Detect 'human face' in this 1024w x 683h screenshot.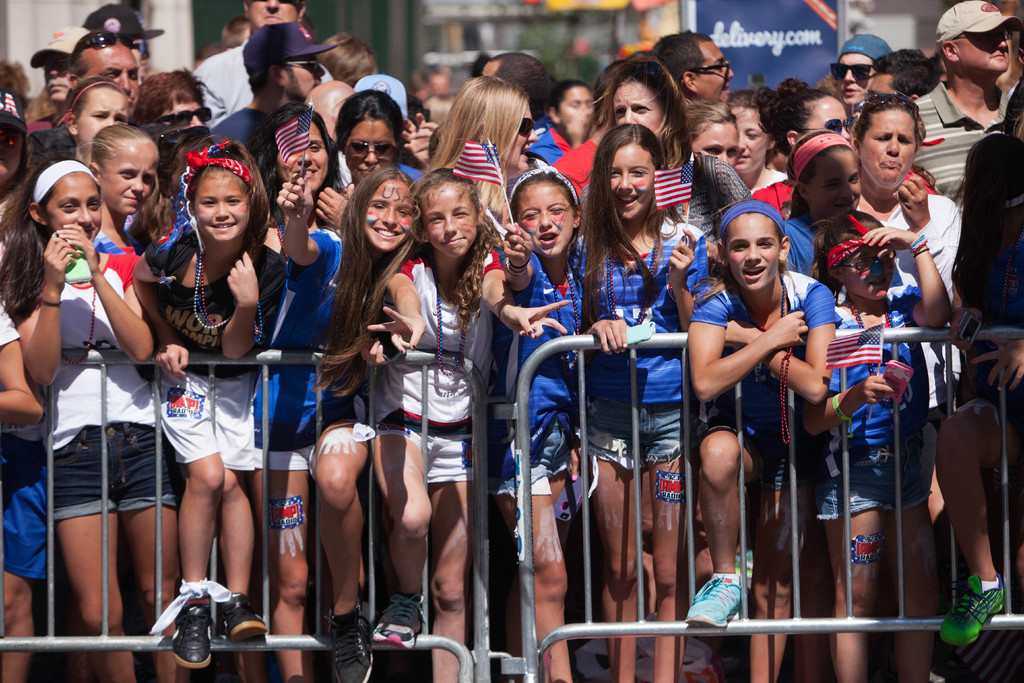
Detection: 820, 94, 850, 136.
